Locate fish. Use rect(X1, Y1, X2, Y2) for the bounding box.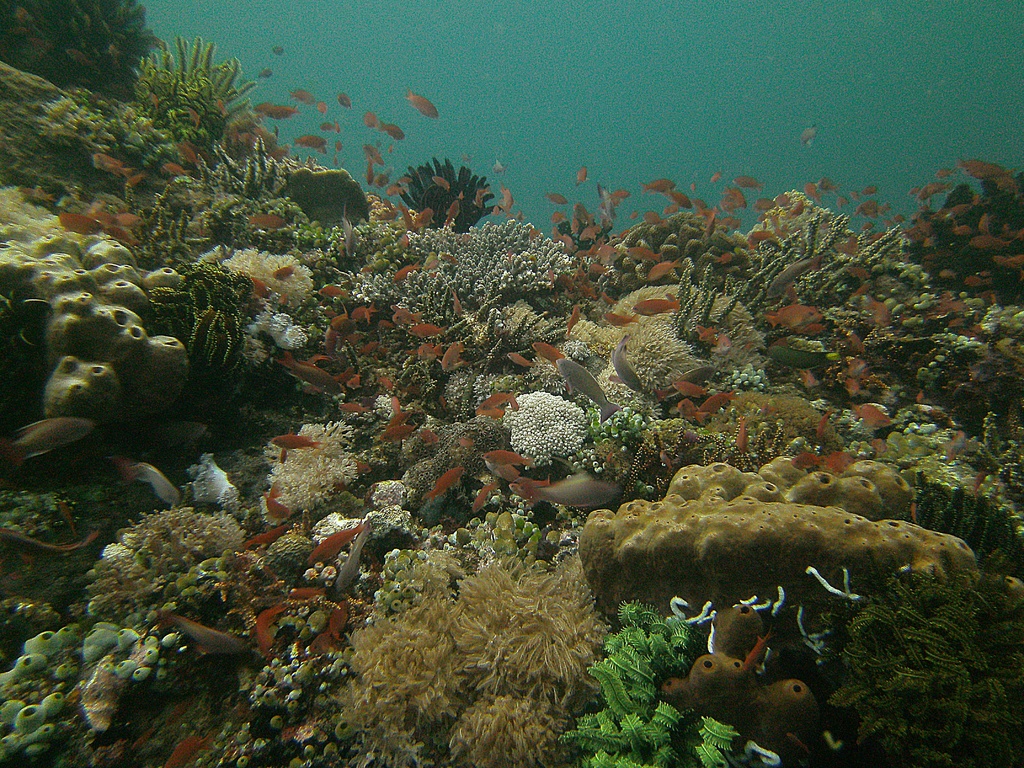
rect(524, 228, 536, 246).
